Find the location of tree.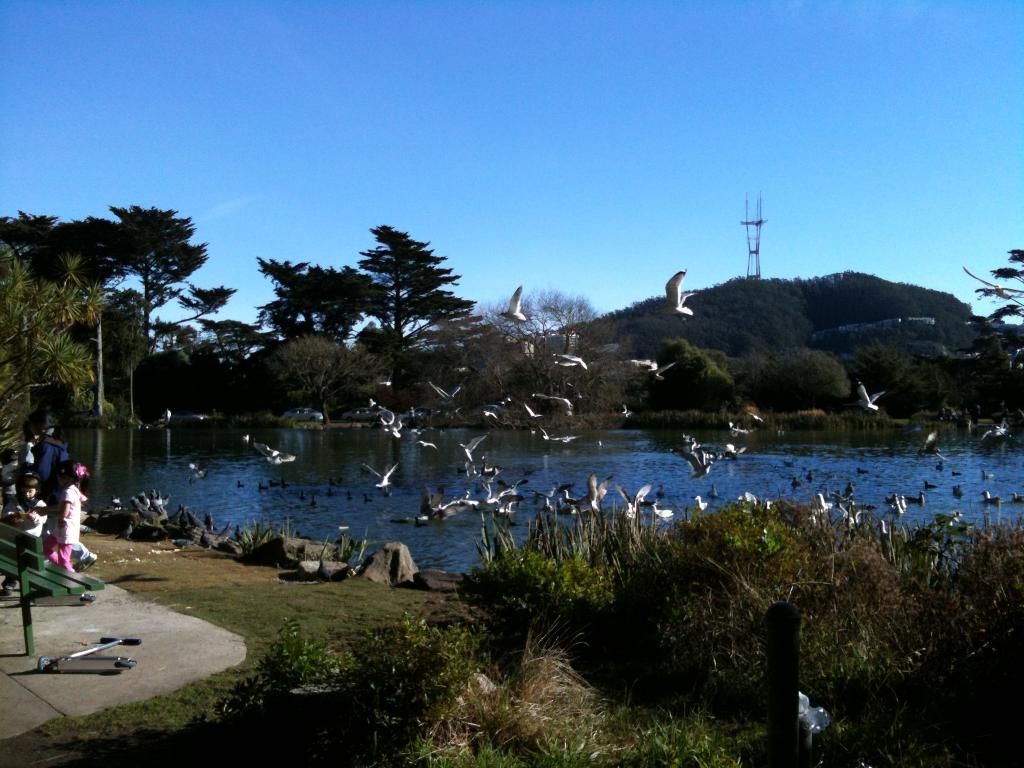
Location: bbox=(510, 286, 608, 415).
